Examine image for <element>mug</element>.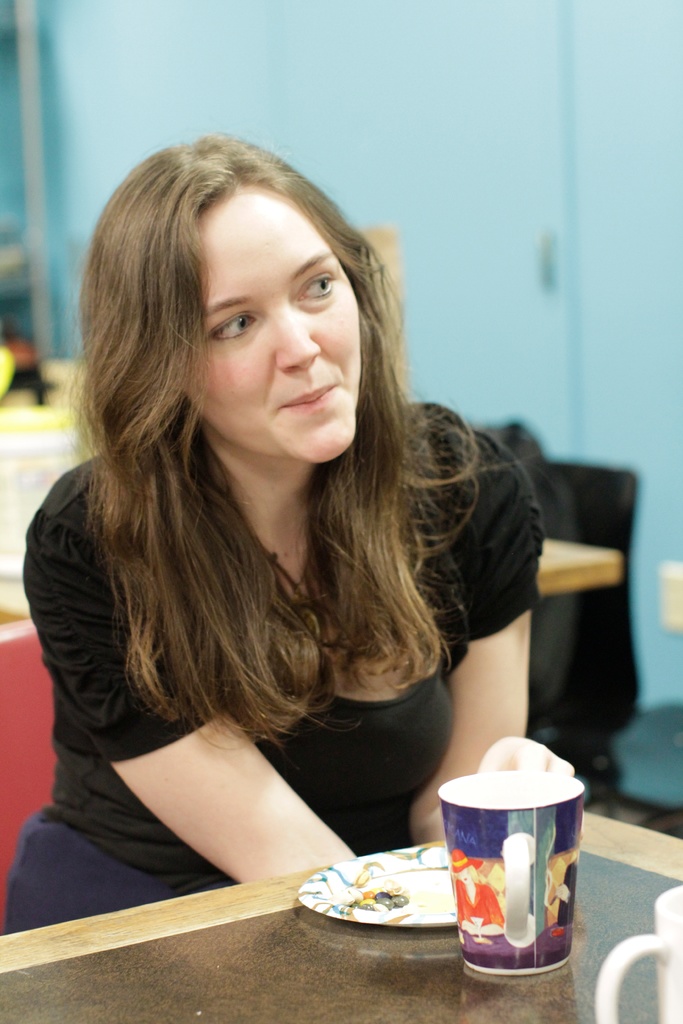
Examination result: x1=593 y1=886 x2=682 y2=1023.
